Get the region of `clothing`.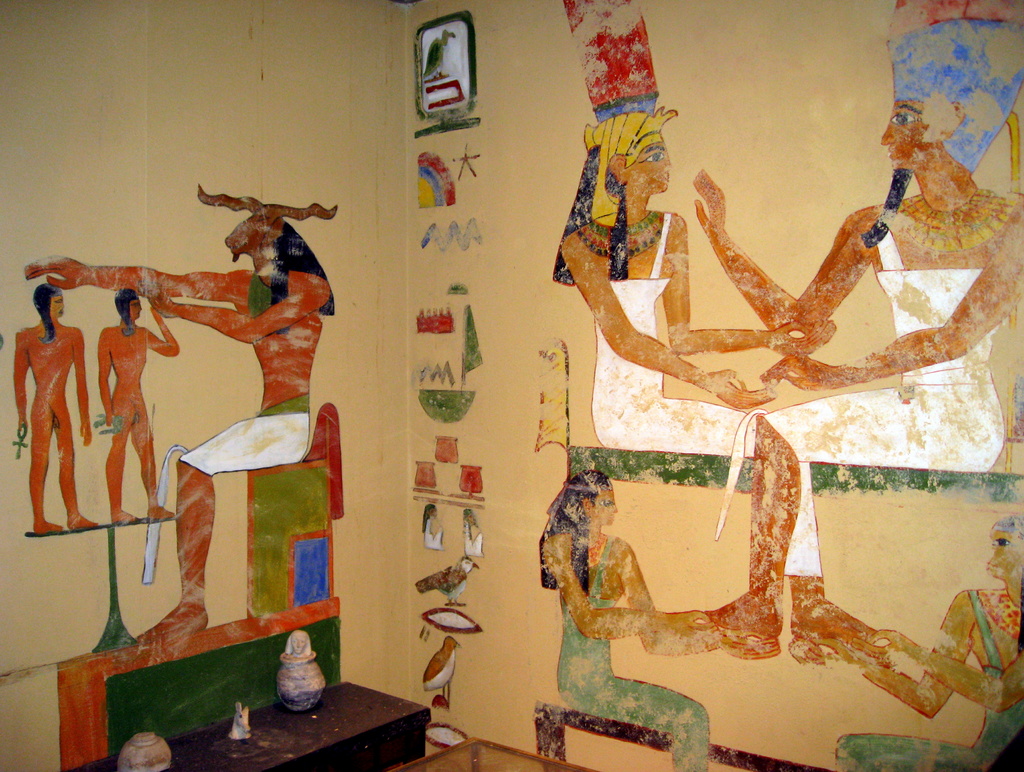
x1=762, y1=221, x2=1007, y2=573.
